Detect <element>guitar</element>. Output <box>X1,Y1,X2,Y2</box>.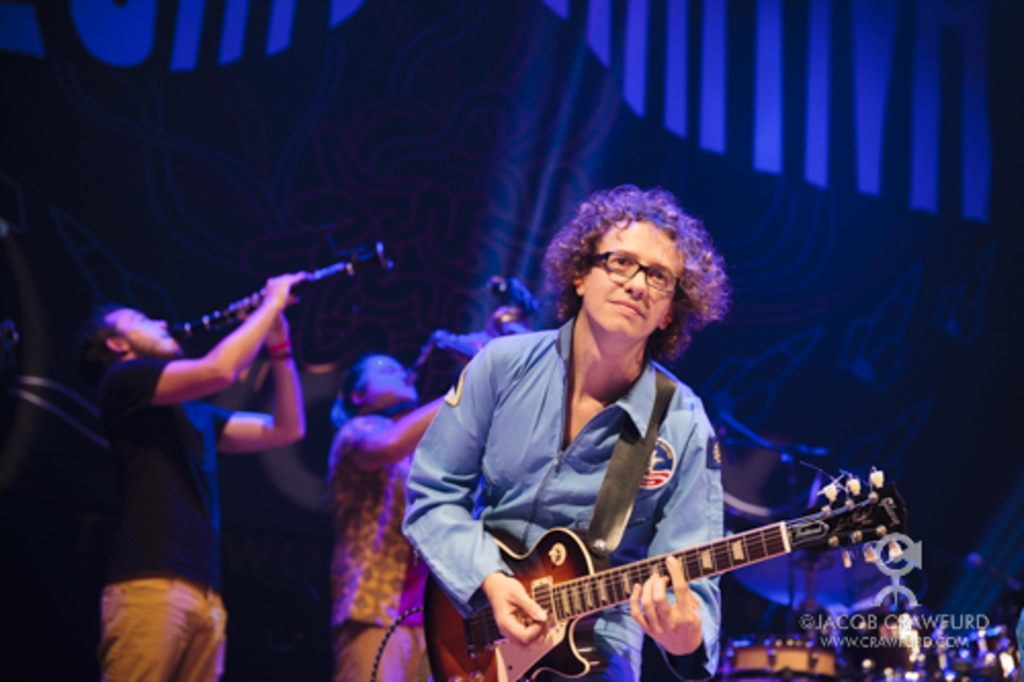
<box>424,520,907,680</box>.
